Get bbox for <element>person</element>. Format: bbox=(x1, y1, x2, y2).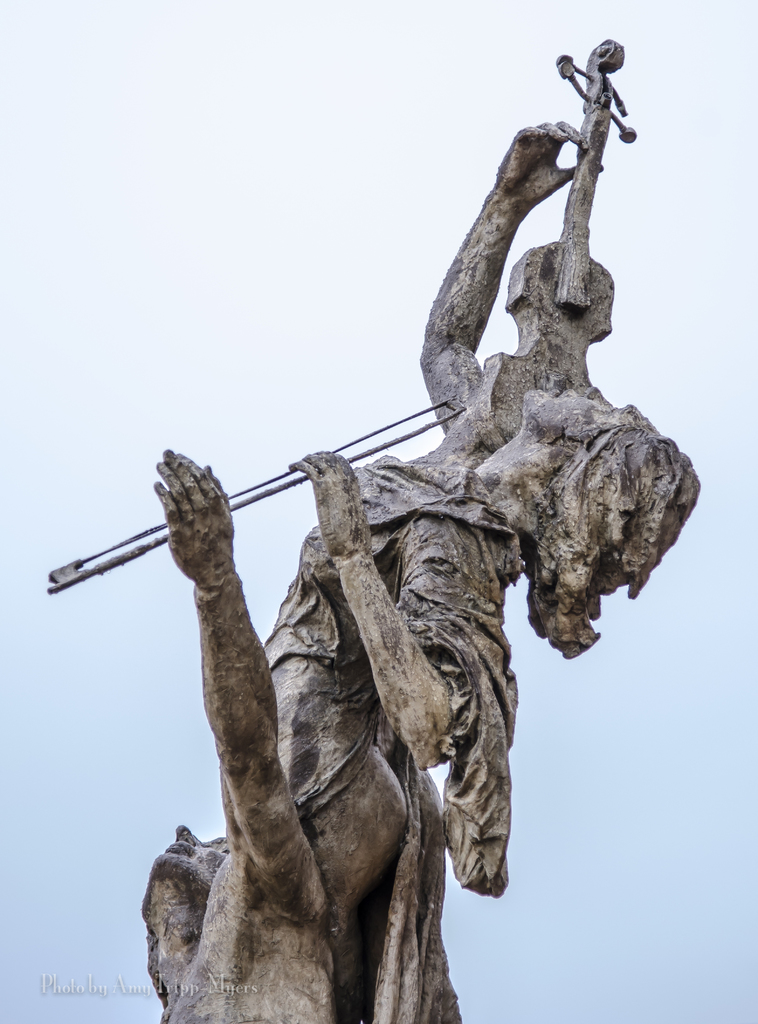
bbox=(264, 118, 702, 1023).
